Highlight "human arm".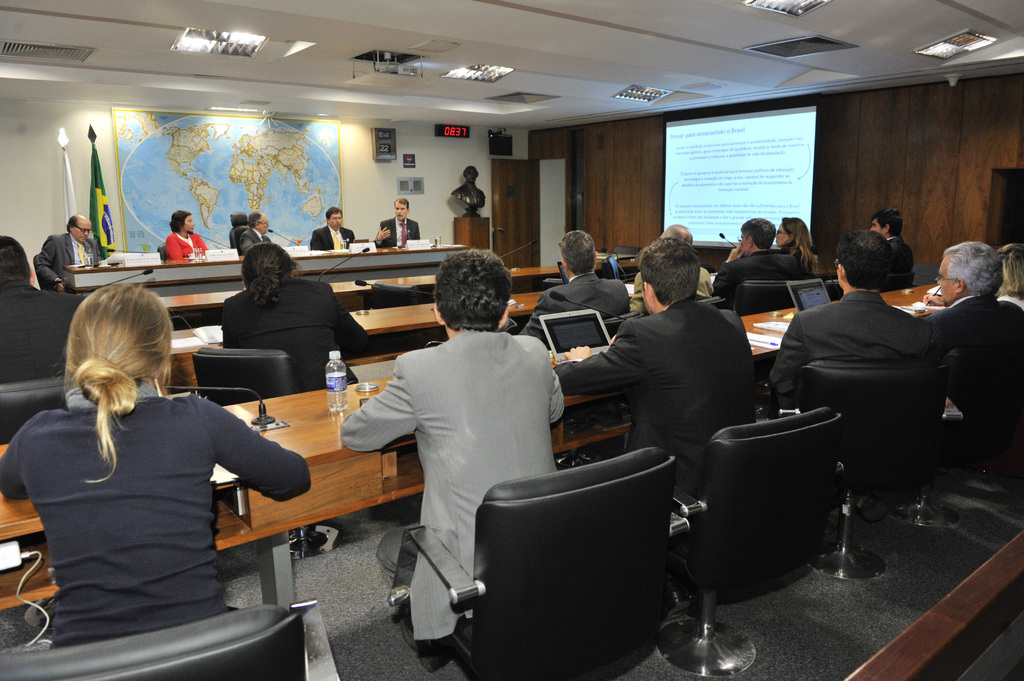
Highlighted region: box=[163, 234, 184, 261].
